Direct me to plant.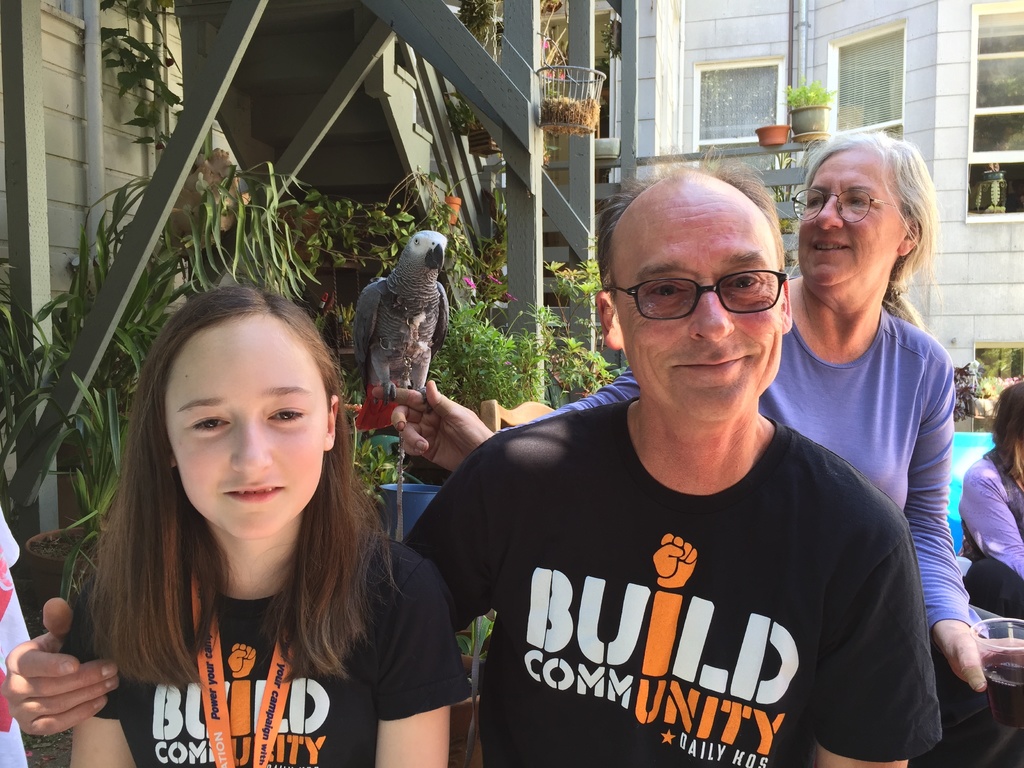
Direction: detection(531, 257, 626, 398).
